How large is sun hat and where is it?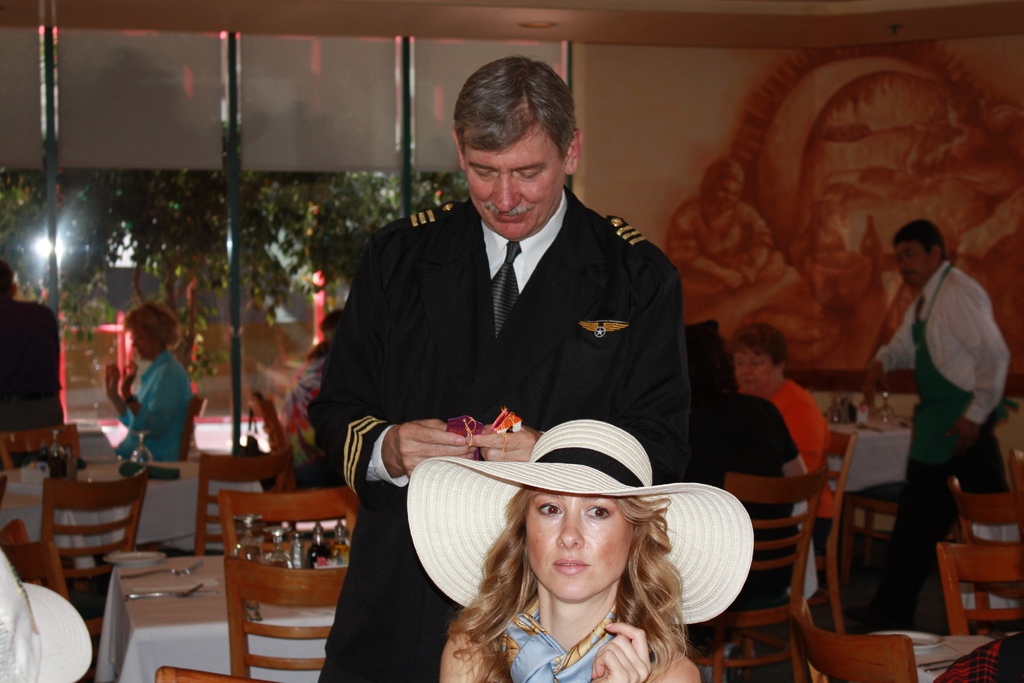
Bounding box: rect(0, 541, 94, 681).
